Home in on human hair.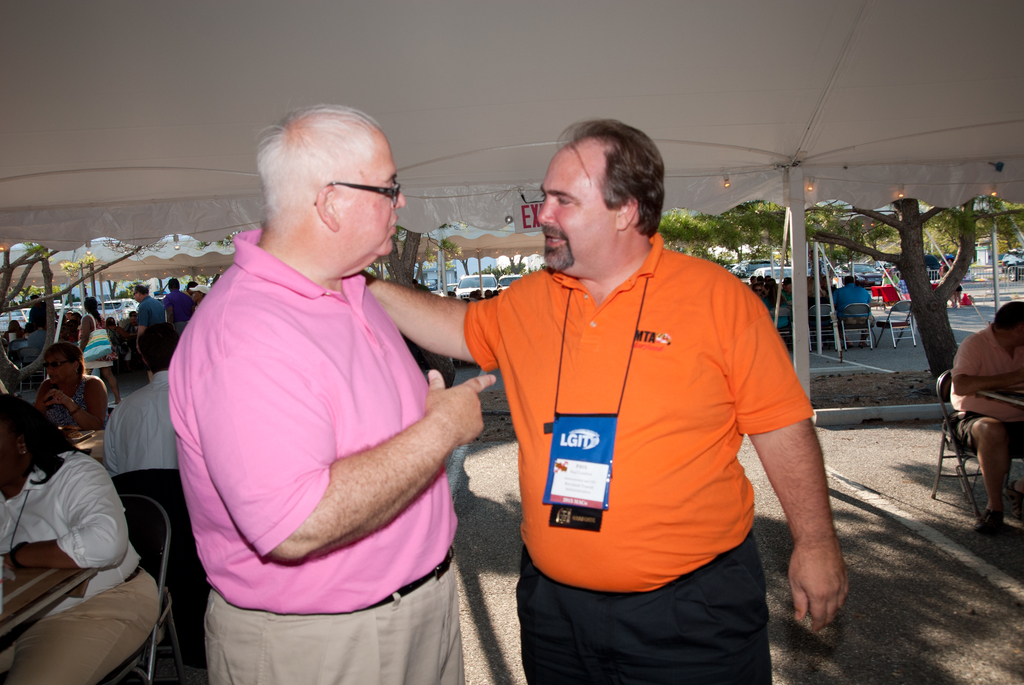
Homed in at detection(993, 300, 1023, 332).
